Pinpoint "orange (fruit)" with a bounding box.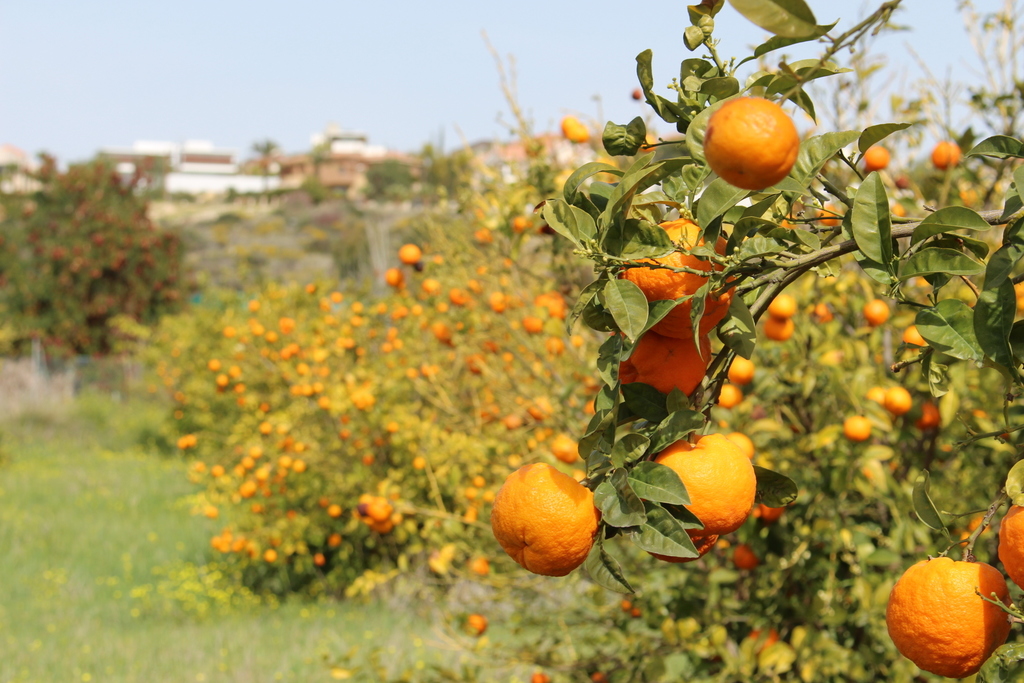
BBox(732, 359, 756, 380).
